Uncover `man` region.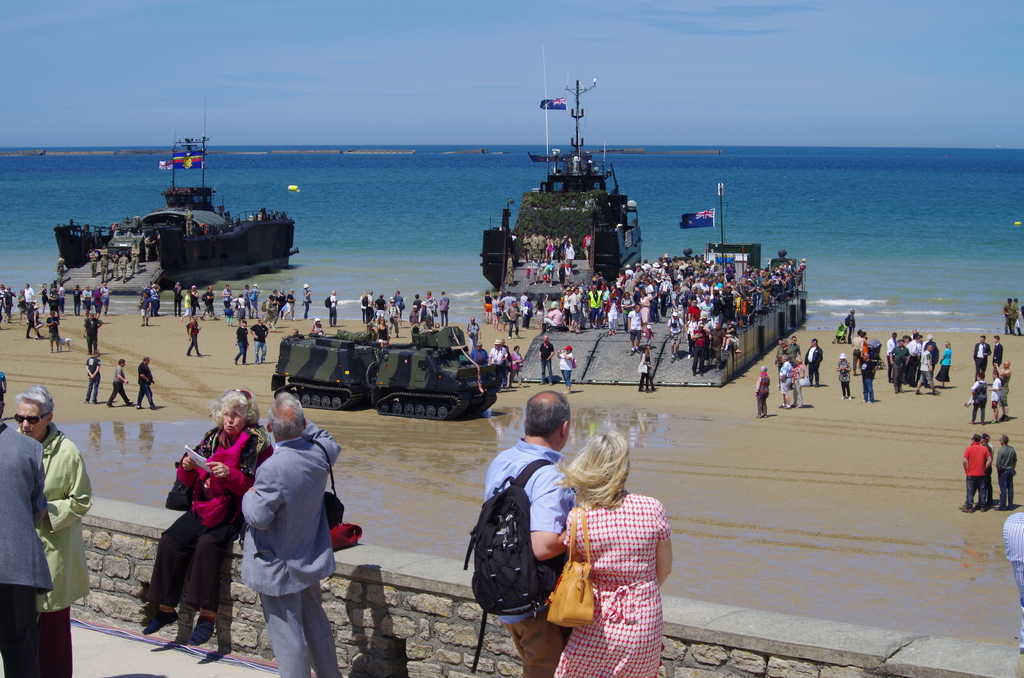
Uncovered: 56, 259, 66, 285.
